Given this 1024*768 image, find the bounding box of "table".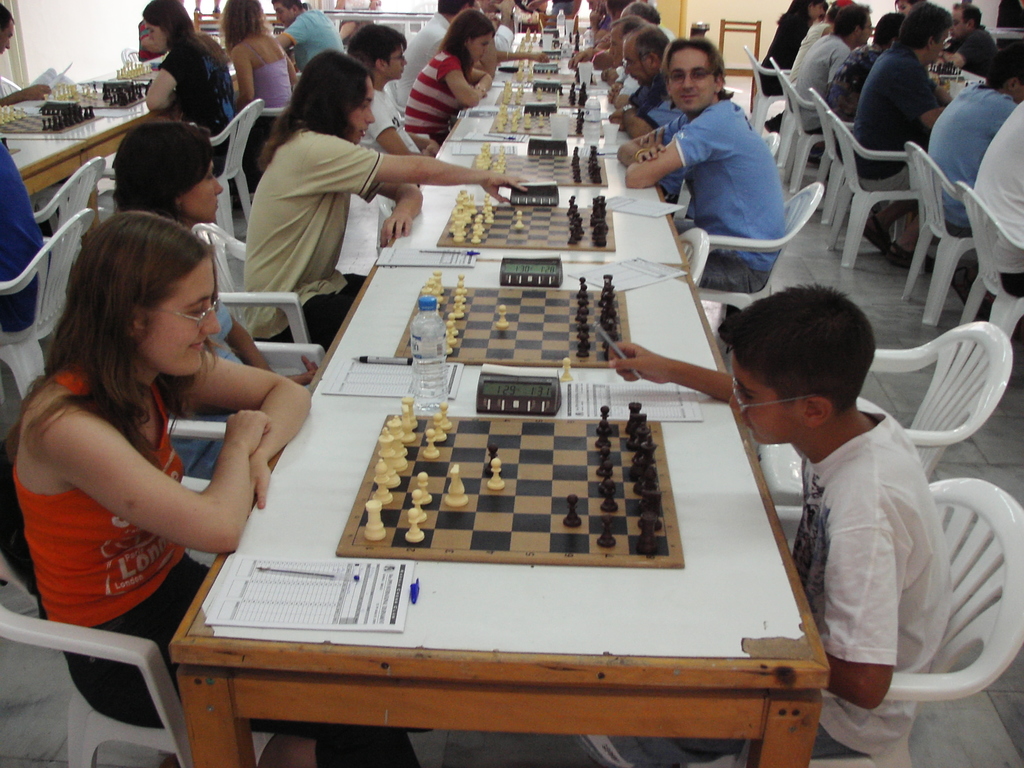
Rect(163, 262, 841, 767).
